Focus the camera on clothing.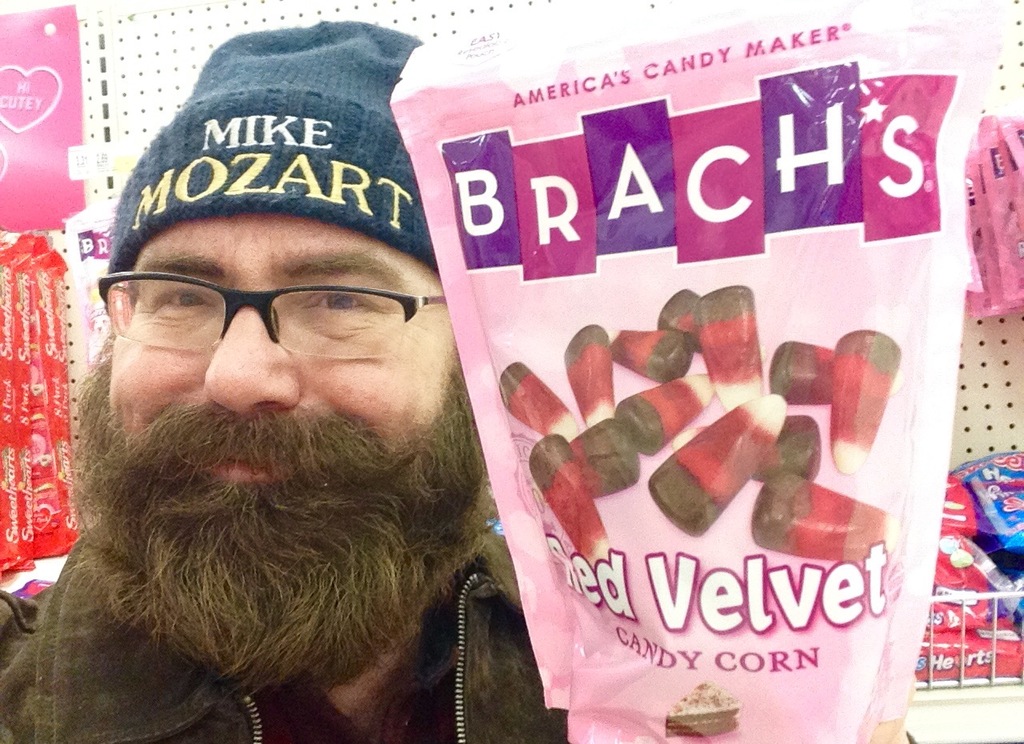
Focus region: detection(0, 518, 568, 743).
